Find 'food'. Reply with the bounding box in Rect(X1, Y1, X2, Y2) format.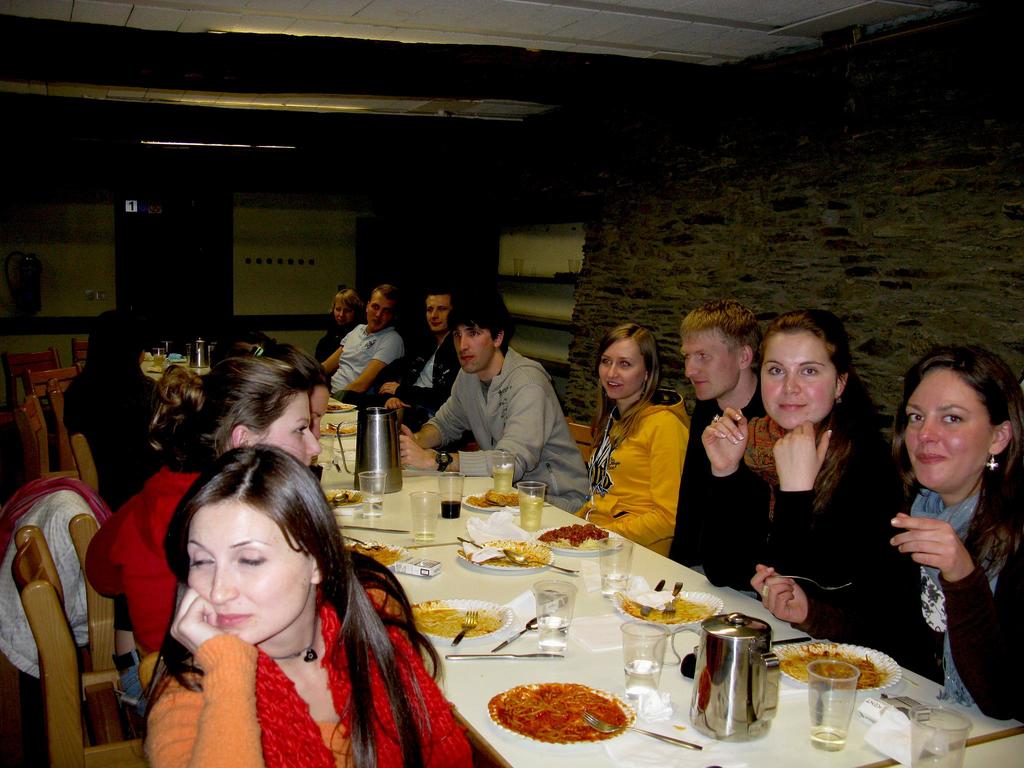
Rect(461, 540, 548, 572).
